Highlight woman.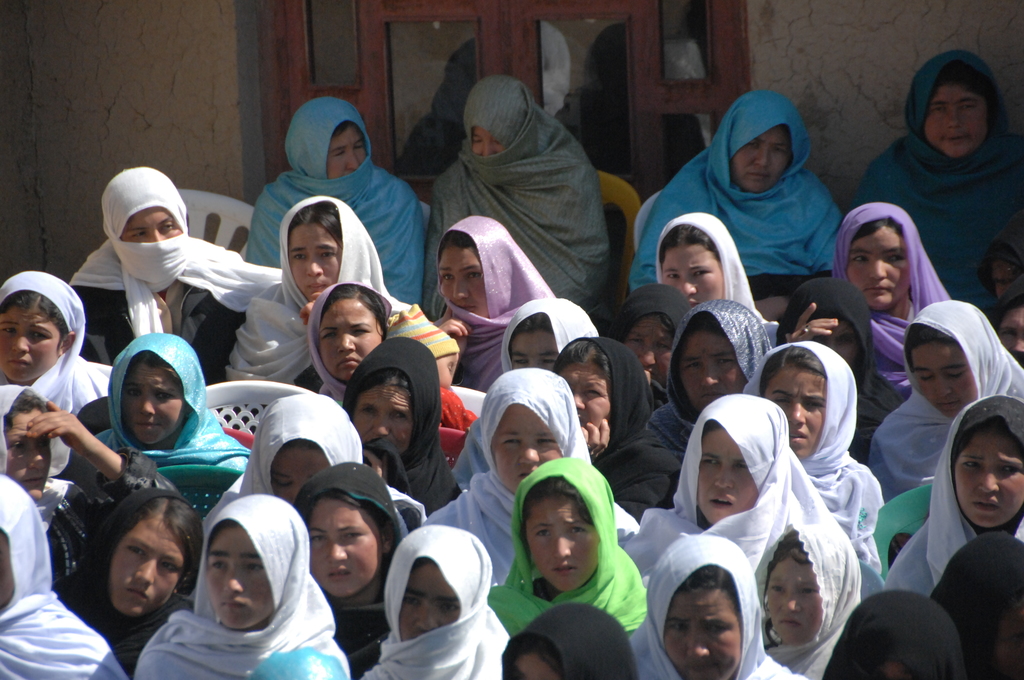
Highlighted region: region(341, 334, 460, 516).
